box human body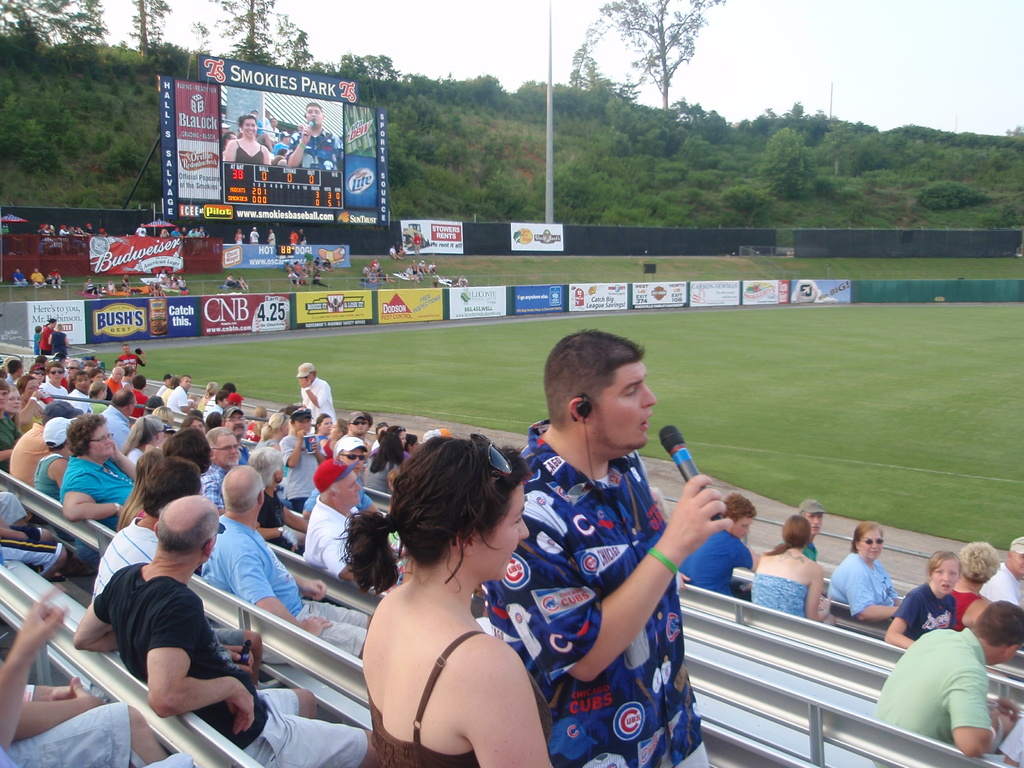
(x1=226, y1=399, x2=246, y2=415)
